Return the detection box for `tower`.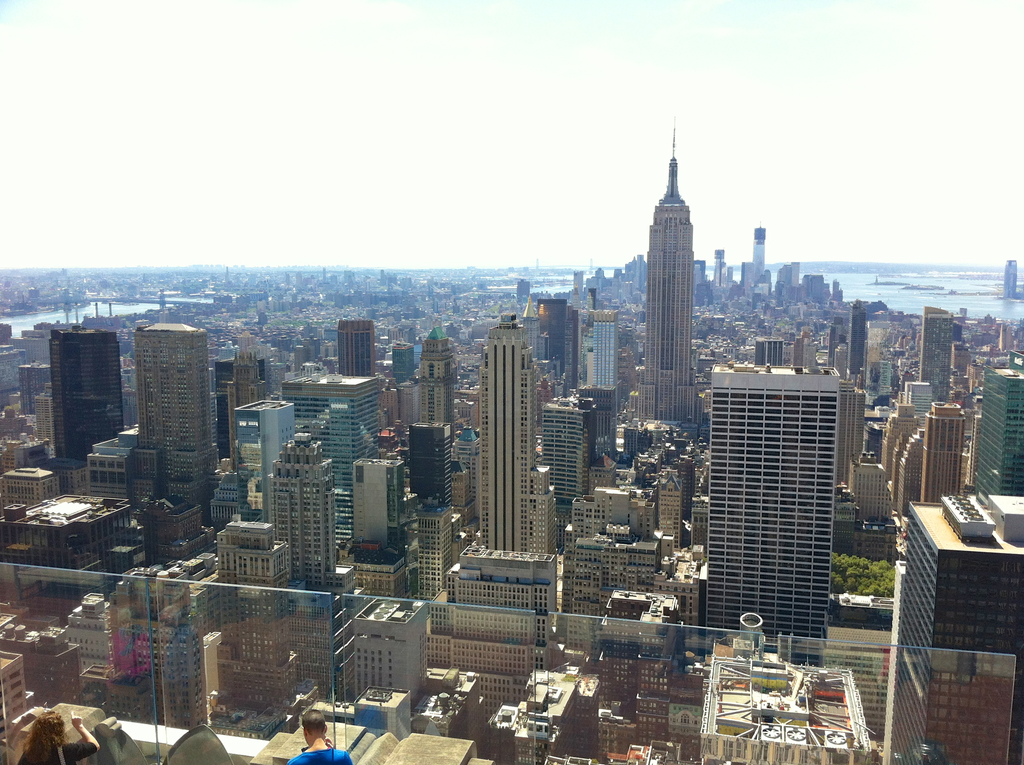
l=614, t=130, r=729, b=453.
